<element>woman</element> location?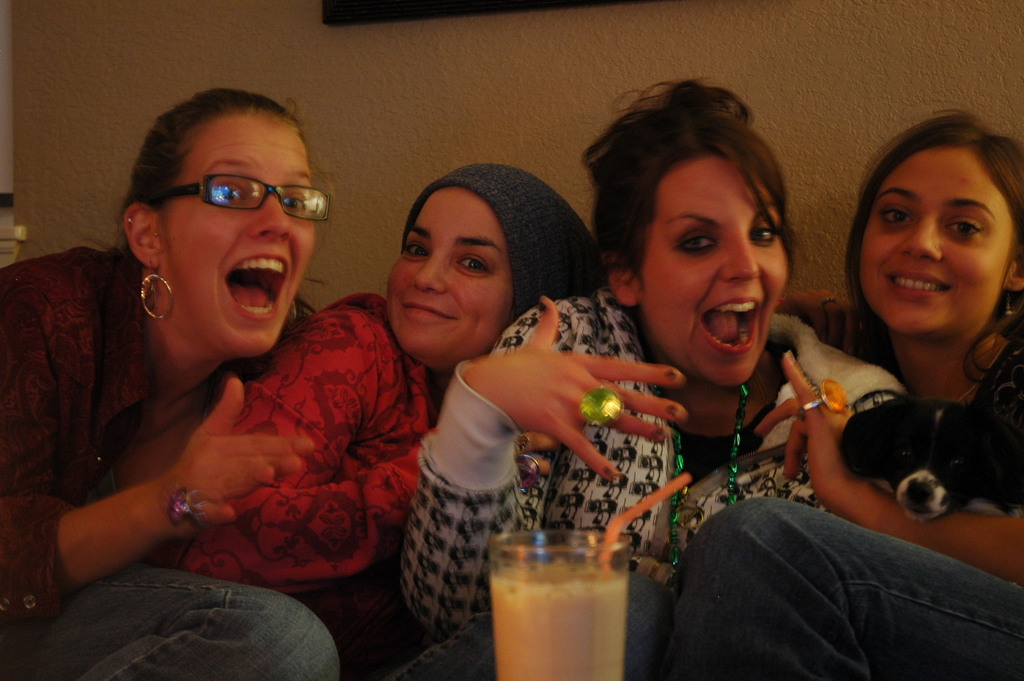
l=151, t=153, r=640, b=680
